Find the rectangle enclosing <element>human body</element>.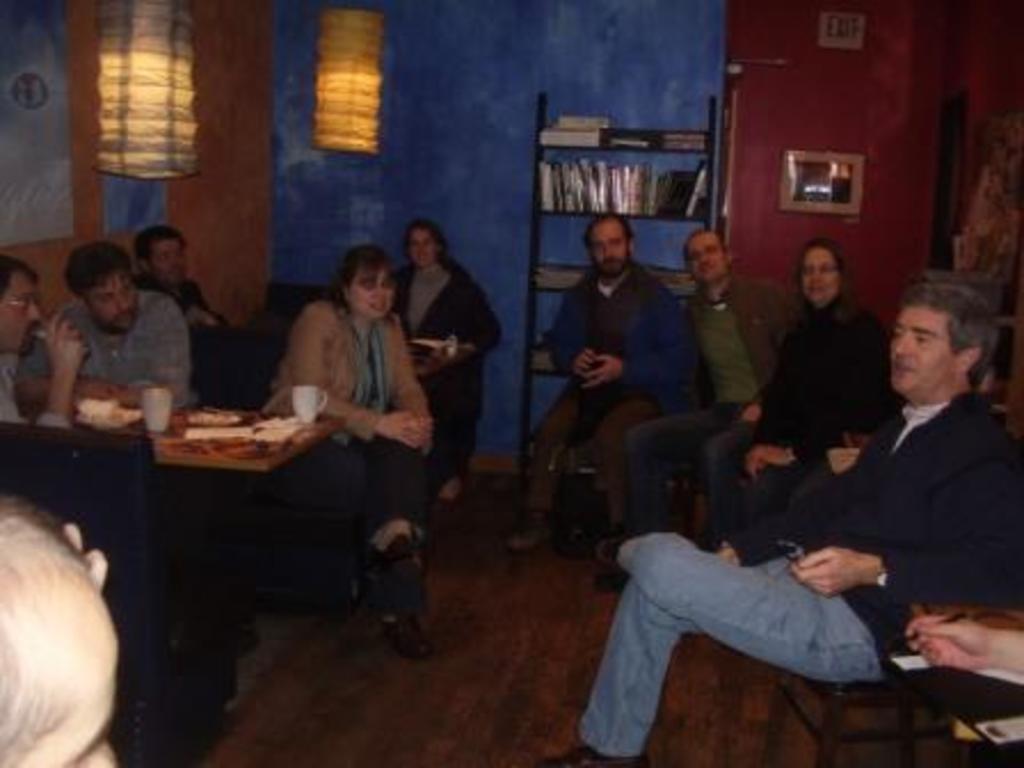
[391,254,503,512].
